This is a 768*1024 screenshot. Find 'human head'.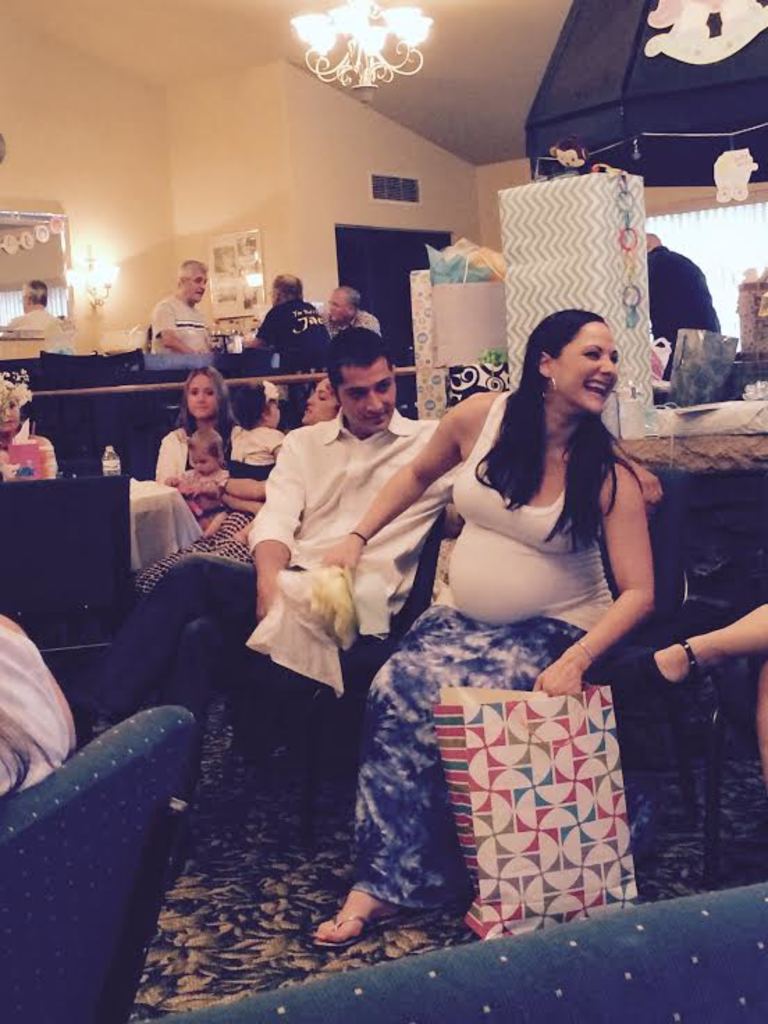
Bounding box: 302:377:338:426.
